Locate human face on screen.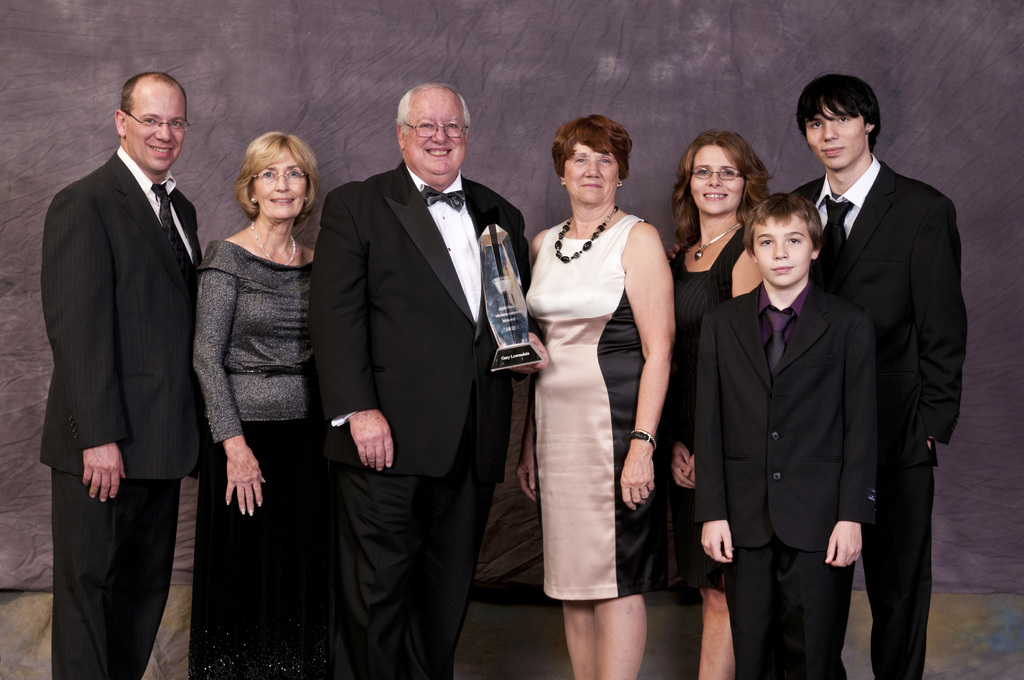
On screen at bbox=(565, 144, 619, 204).
